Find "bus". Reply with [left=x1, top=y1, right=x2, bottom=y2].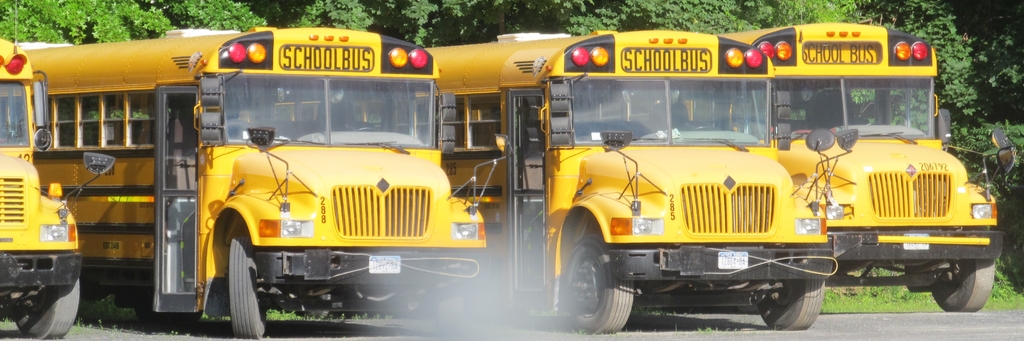
[left=22, top=23, right=521, bottom=334].
